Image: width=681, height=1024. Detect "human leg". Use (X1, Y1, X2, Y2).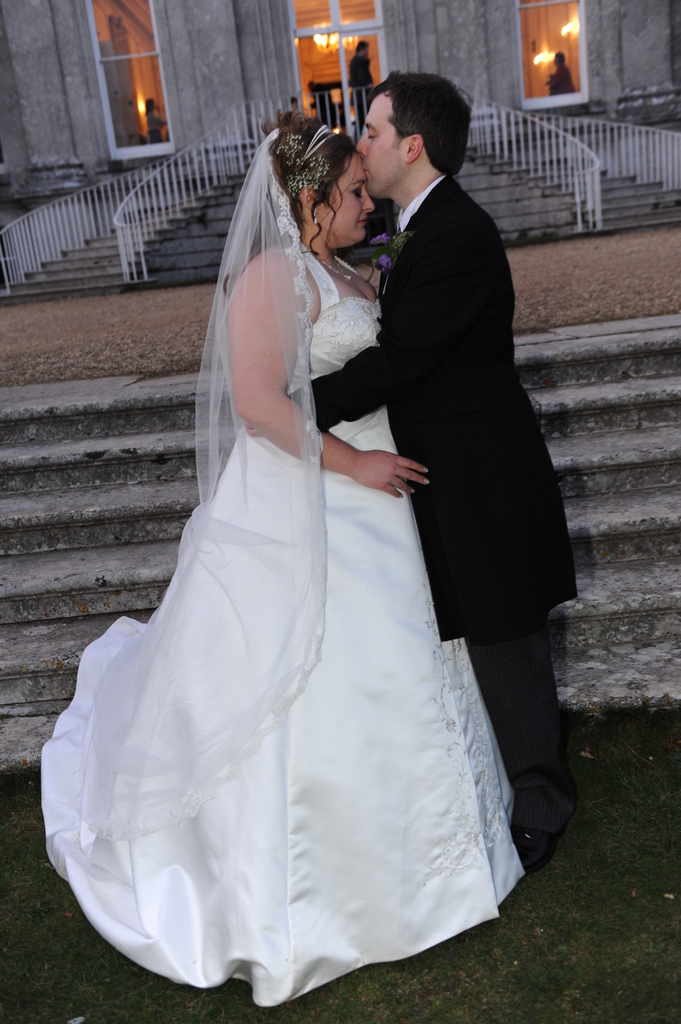
(406, 464, 537, 872).
